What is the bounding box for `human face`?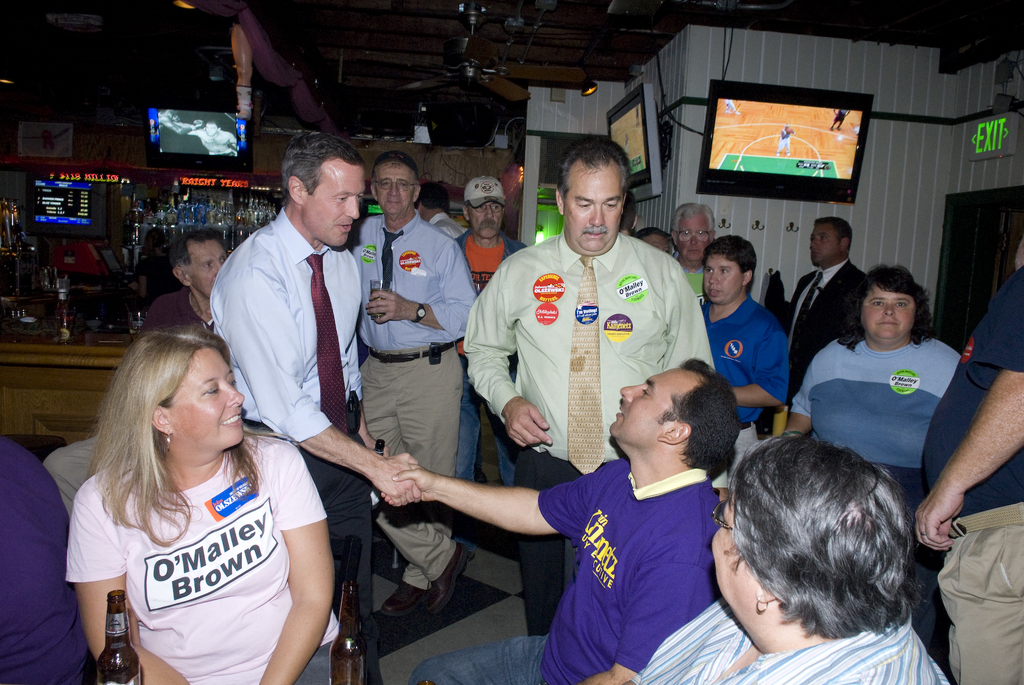
bbox=(677, 216, 710, 260).
